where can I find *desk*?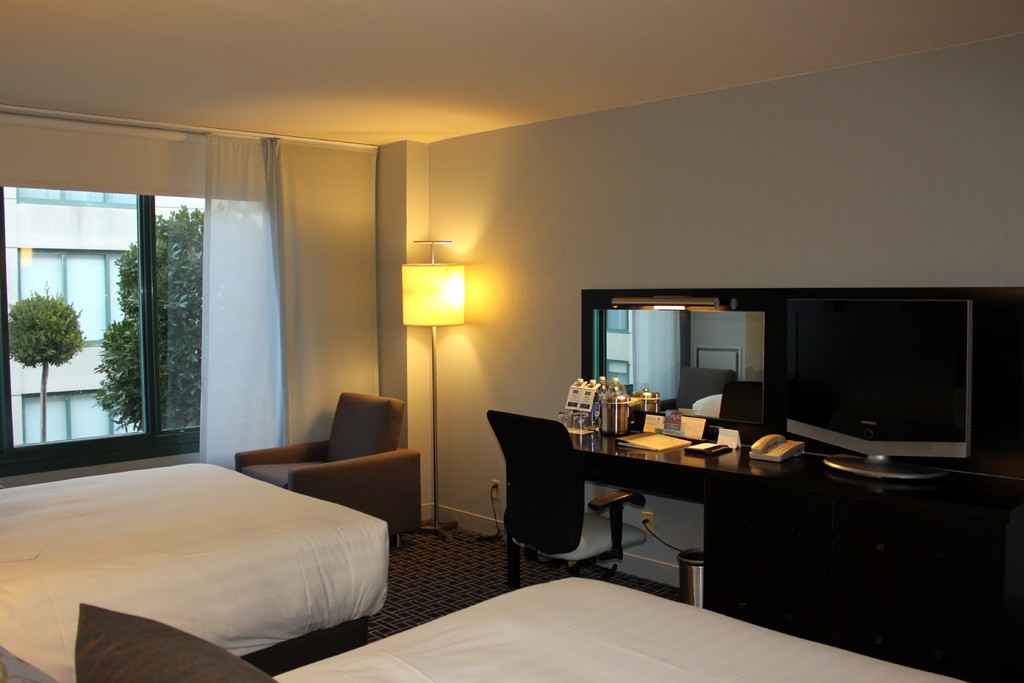
You can find it at [left=570, top=424, right=1023, bottom=682].
